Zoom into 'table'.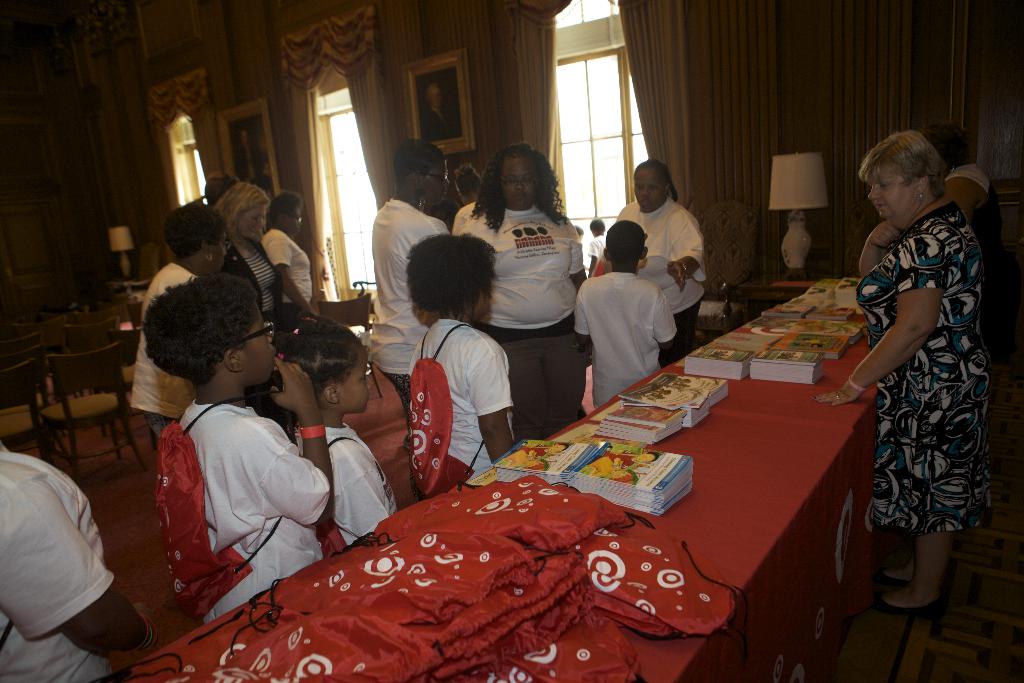
Zoom target: (96,320,880,682).
